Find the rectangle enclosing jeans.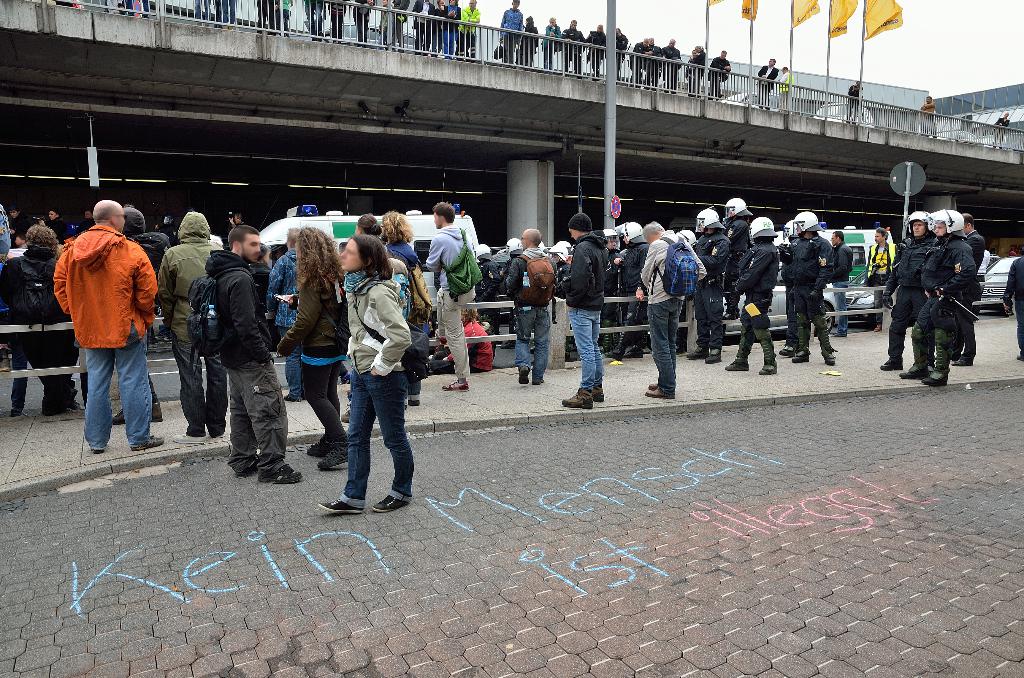
(1014,296,1023,358).
